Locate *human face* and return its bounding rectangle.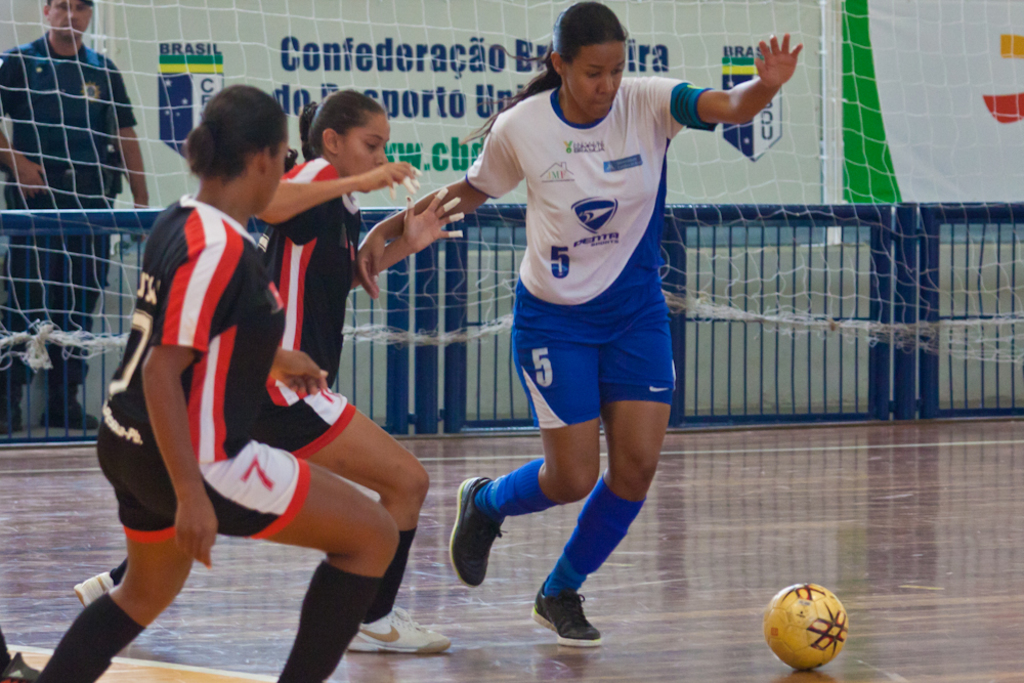
l=271, t=136, r=287, b=211.
